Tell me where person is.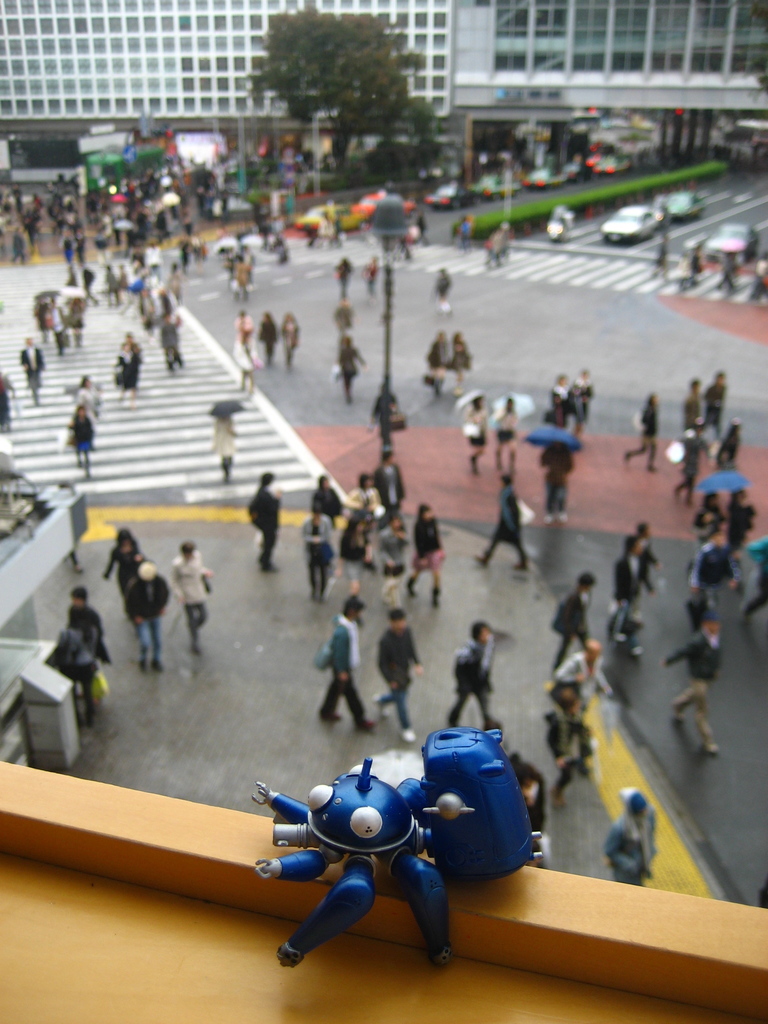
person is at region(338, 335, 369, 405).
